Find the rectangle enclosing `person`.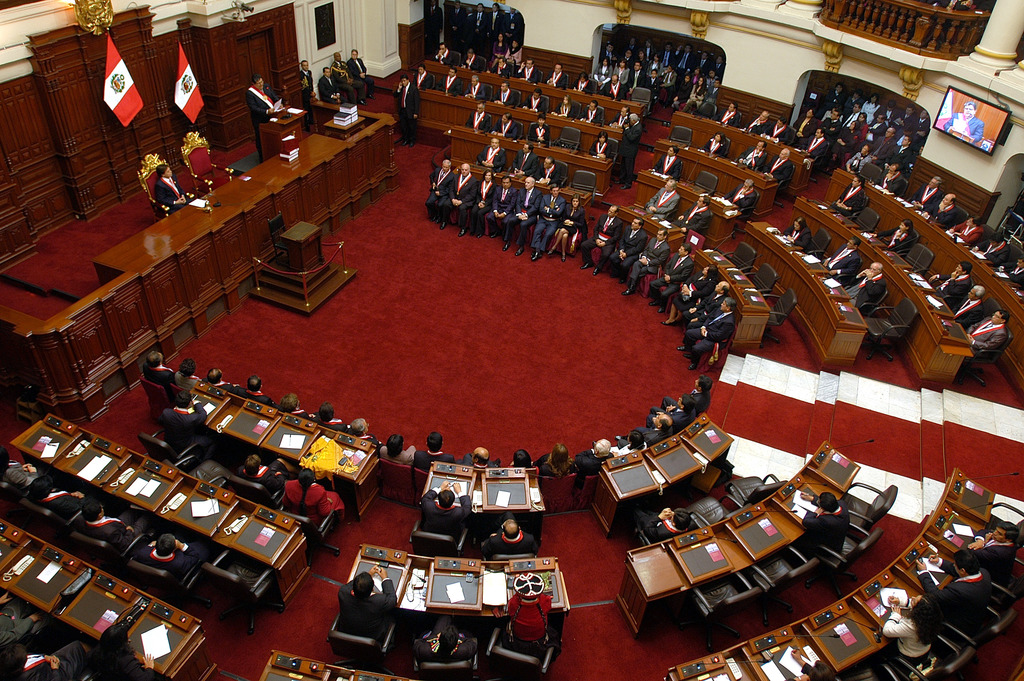
rect(875, 580, 939, 675).
